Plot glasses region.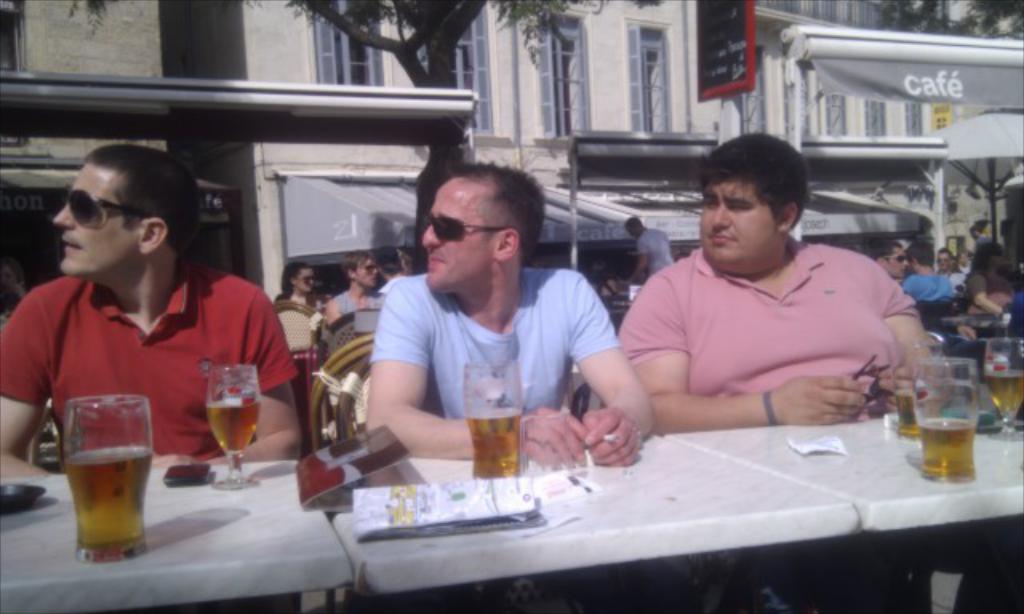
Plotted at detection(422, 211, 512, 243).
